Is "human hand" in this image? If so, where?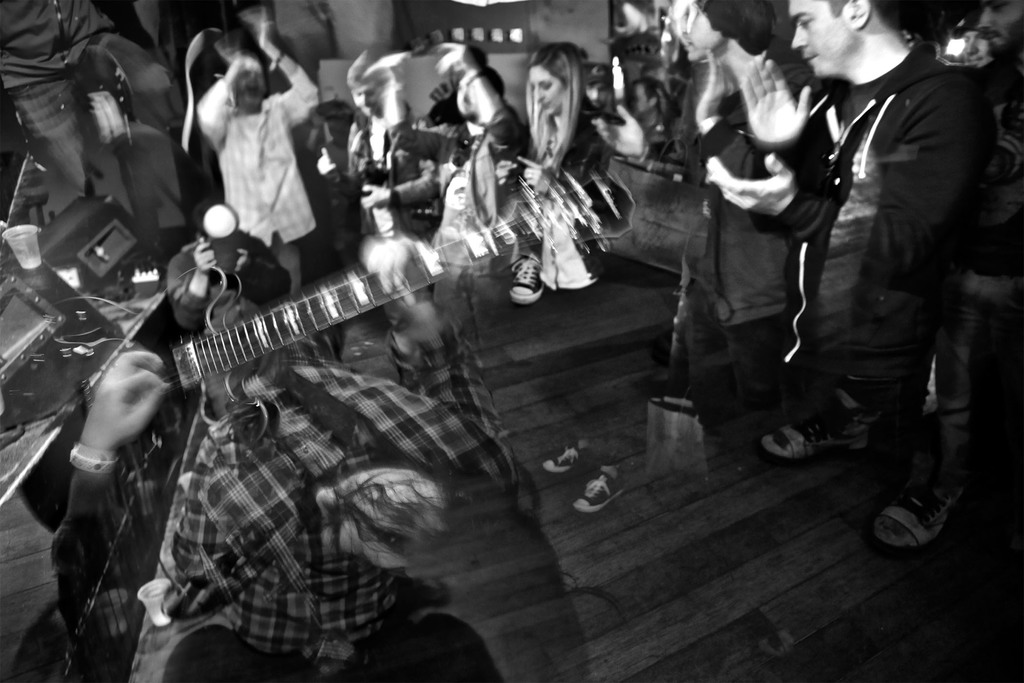
Yes, at bbox=(255, 4, 269, 49).
